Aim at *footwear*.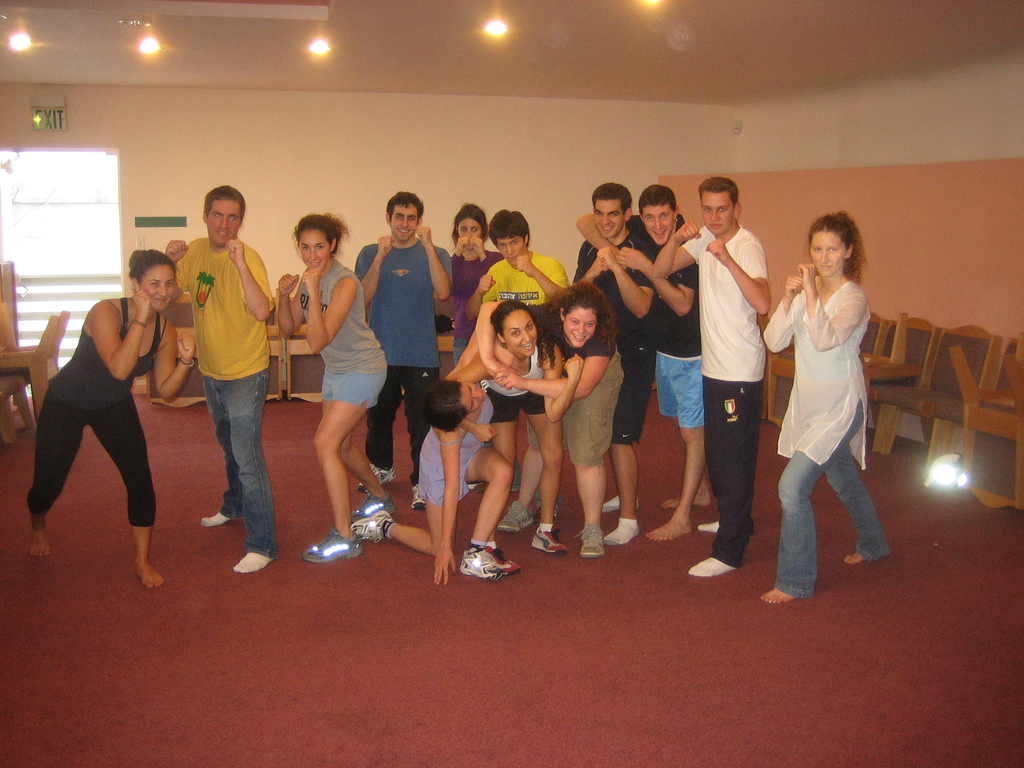
Aimed at (left=534, top=527, right=572, bottom=557).
